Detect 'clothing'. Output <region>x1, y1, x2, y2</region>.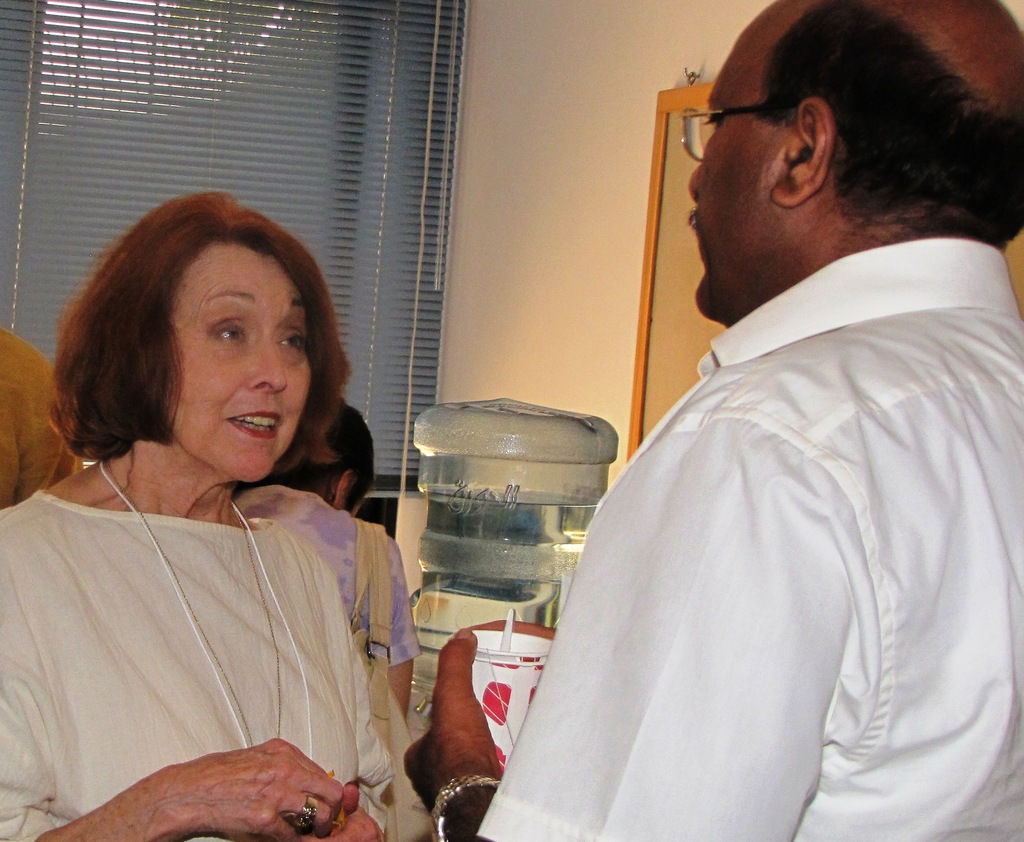
<region>232, 480, 422, 663</region>.
